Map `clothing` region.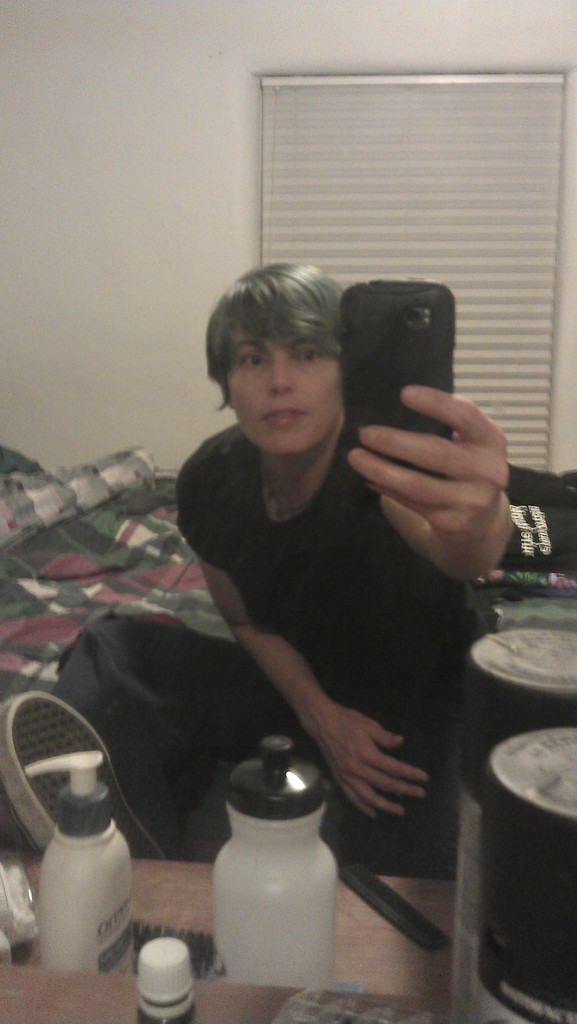
Mapped to <box>113,307,511,916</box>.
